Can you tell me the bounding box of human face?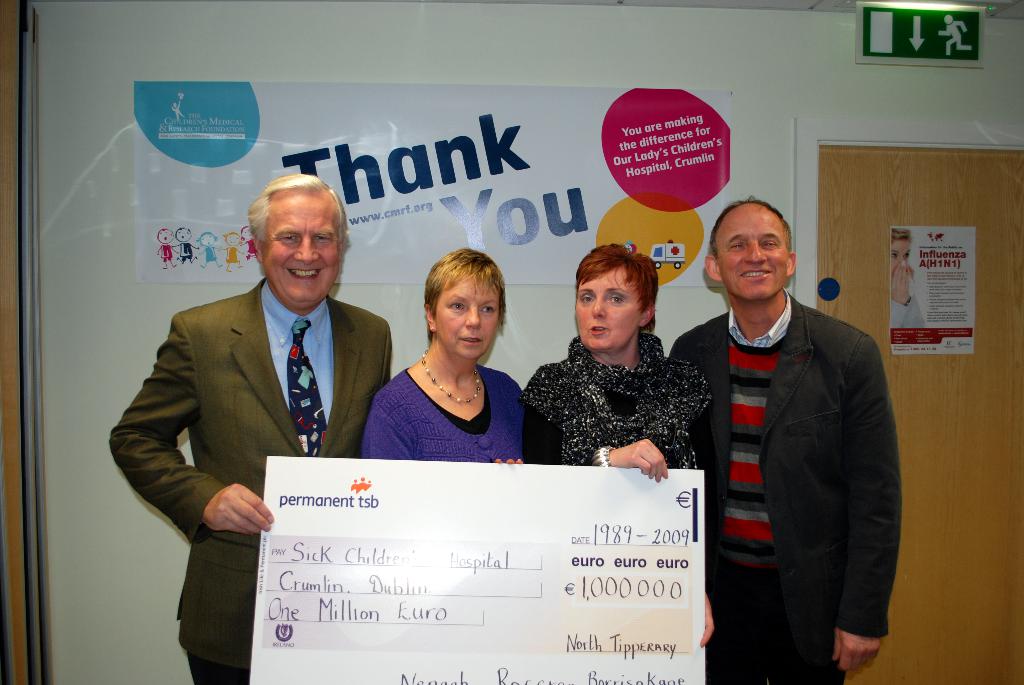
<region>435, 271, 502, 359</region>.
